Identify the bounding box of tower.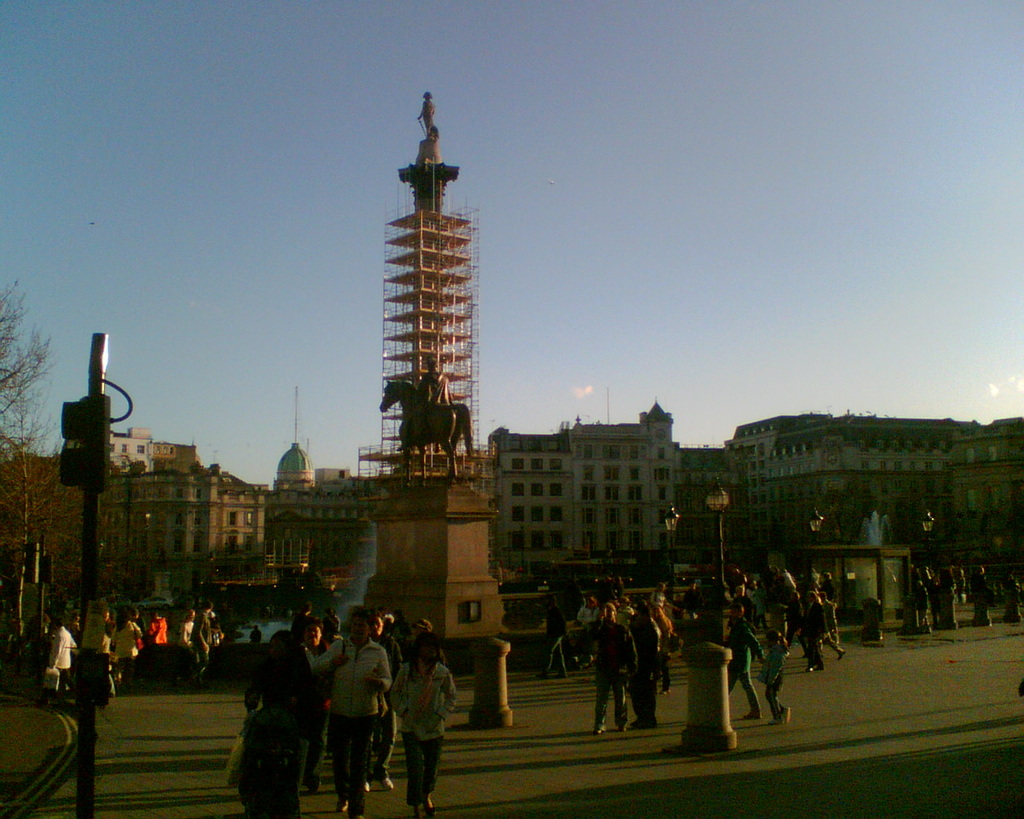
box=[376, 94, 475, 469].
